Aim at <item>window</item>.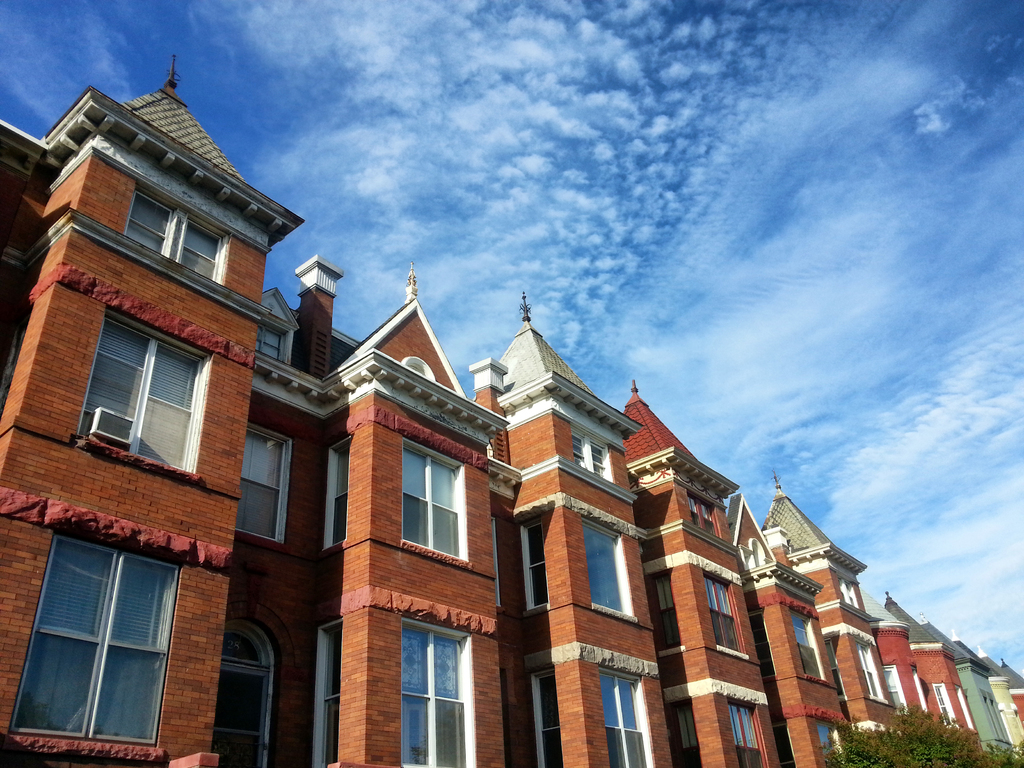
Aimed at select_region(75, 307, 212, 476).
